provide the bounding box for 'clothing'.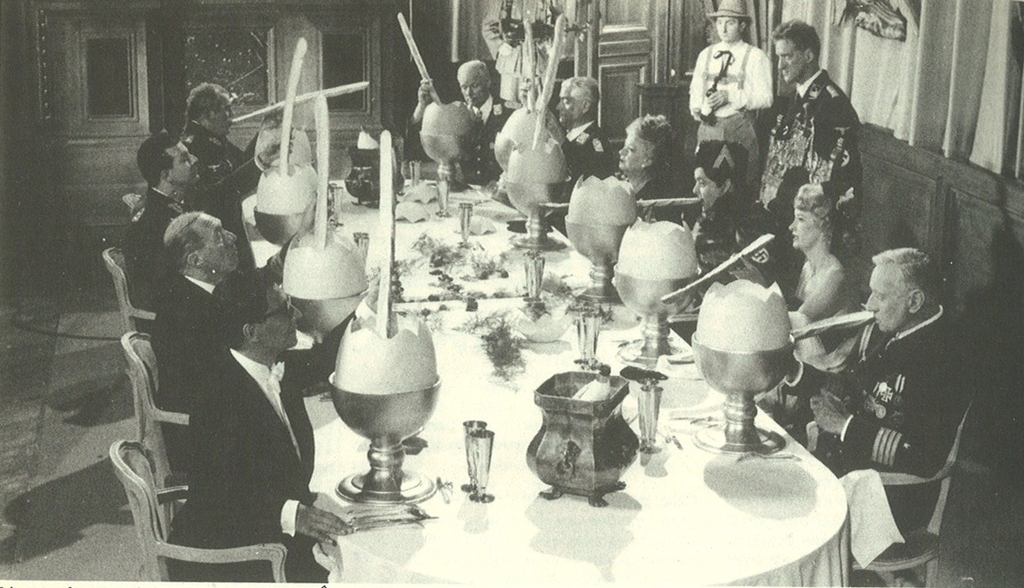
select_region(554, 117, 611, 230).
